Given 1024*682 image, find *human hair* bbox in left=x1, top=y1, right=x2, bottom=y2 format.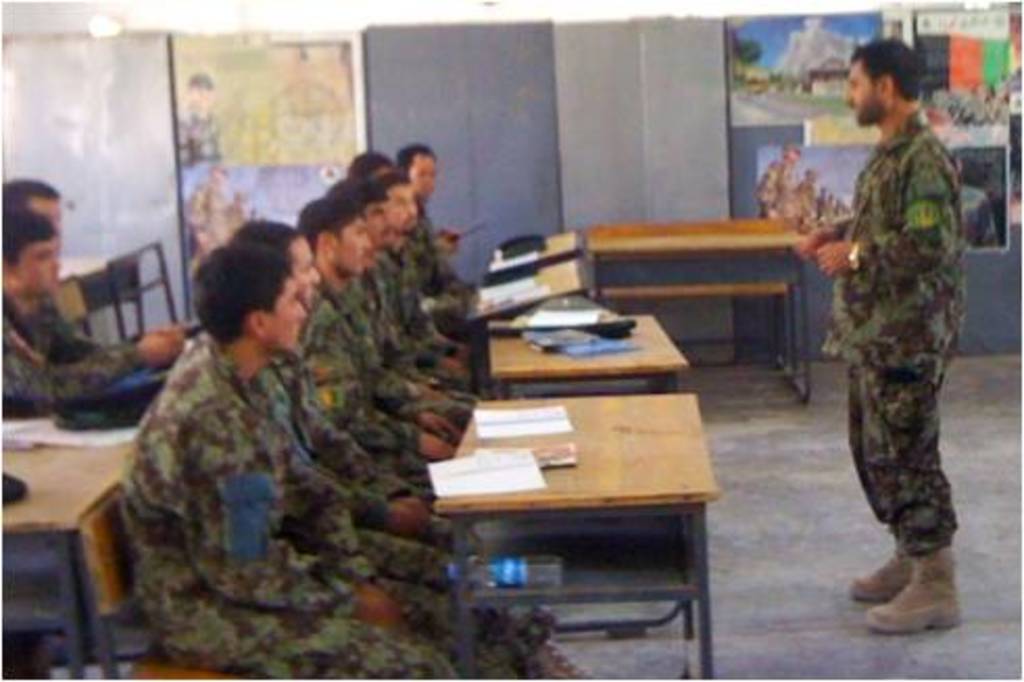
left=0, top=175, right=81, bottom=200.
